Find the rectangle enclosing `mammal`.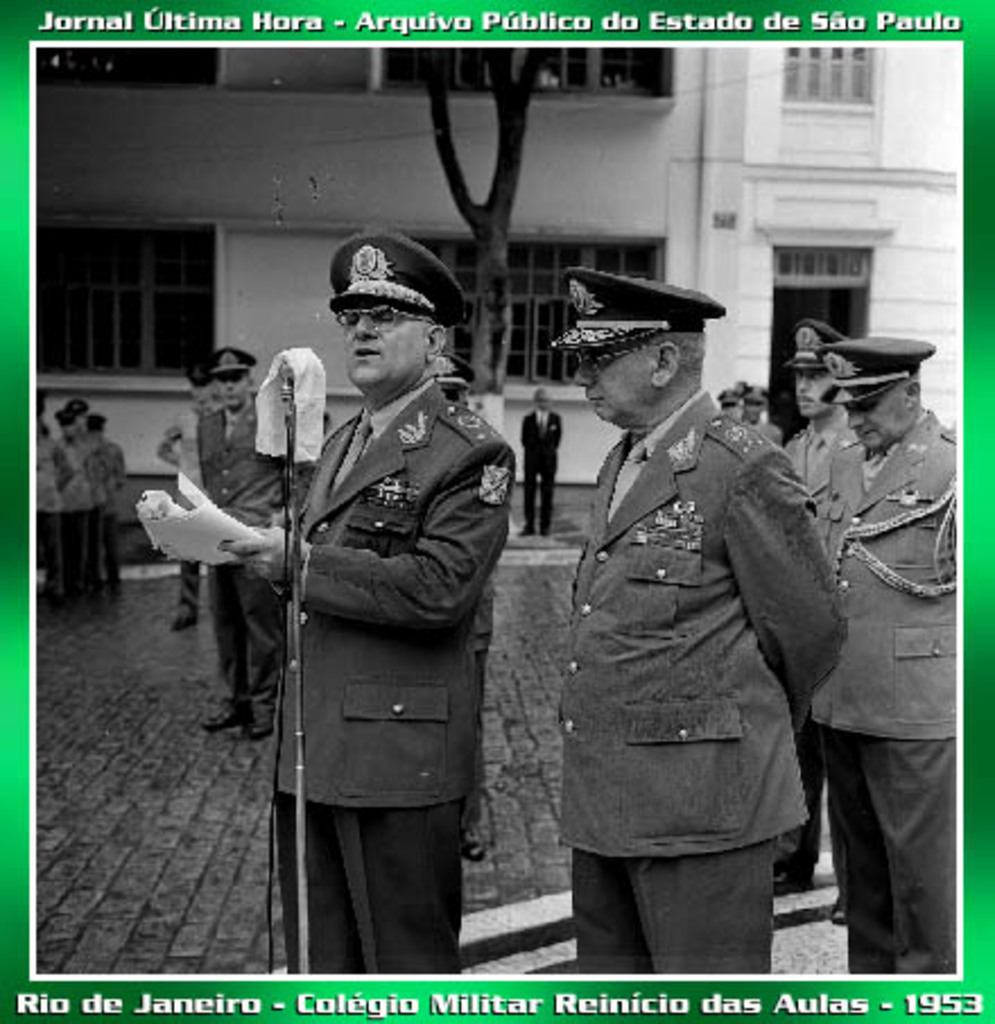
bbox=(434, 350, 486, 861).
